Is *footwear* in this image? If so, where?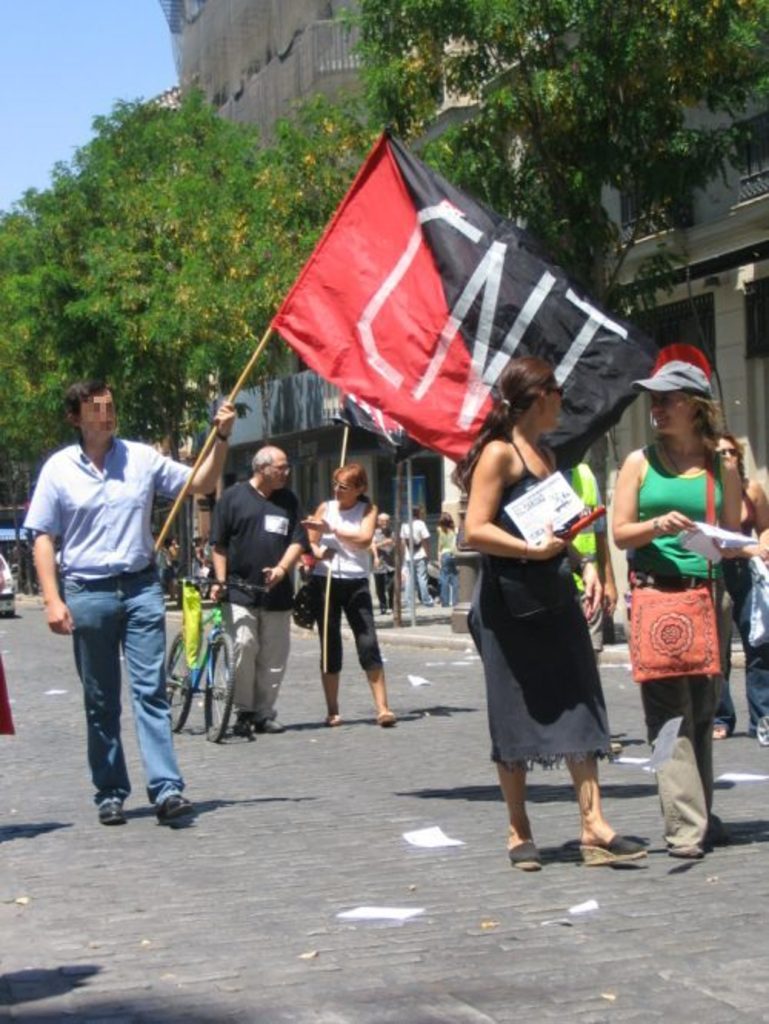
Yes, at left=98, top=798, right=134, bottom=827.
